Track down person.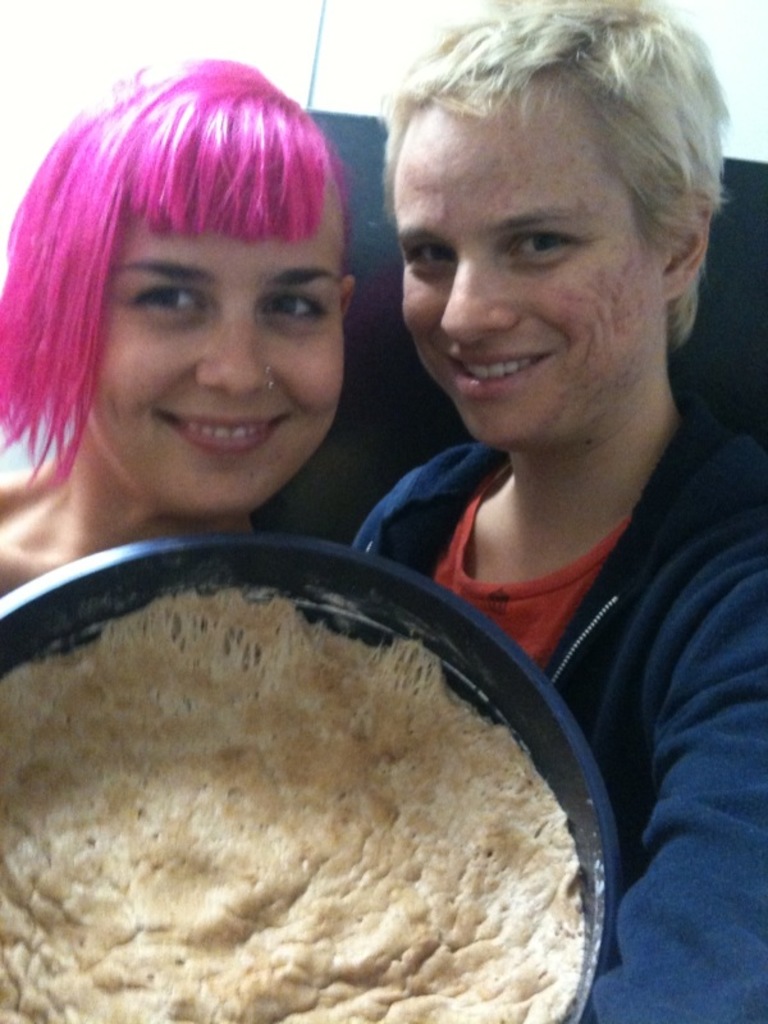
Tracked to 0 54 362 598.
